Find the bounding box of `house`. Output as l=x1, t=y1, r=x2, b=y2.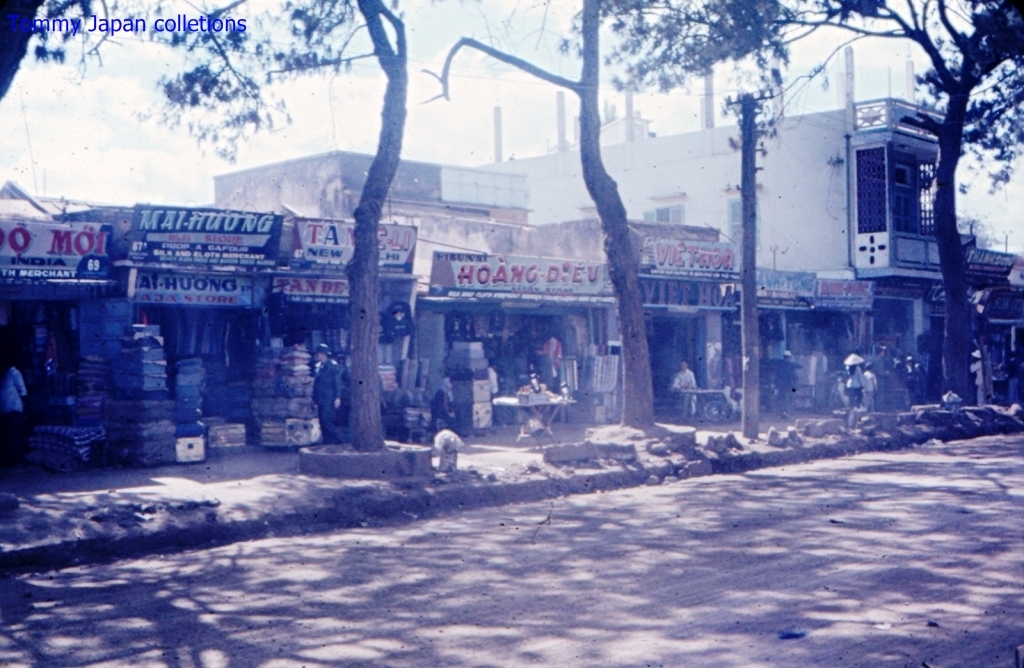
l=486, t=101, r=1014, b=420.
